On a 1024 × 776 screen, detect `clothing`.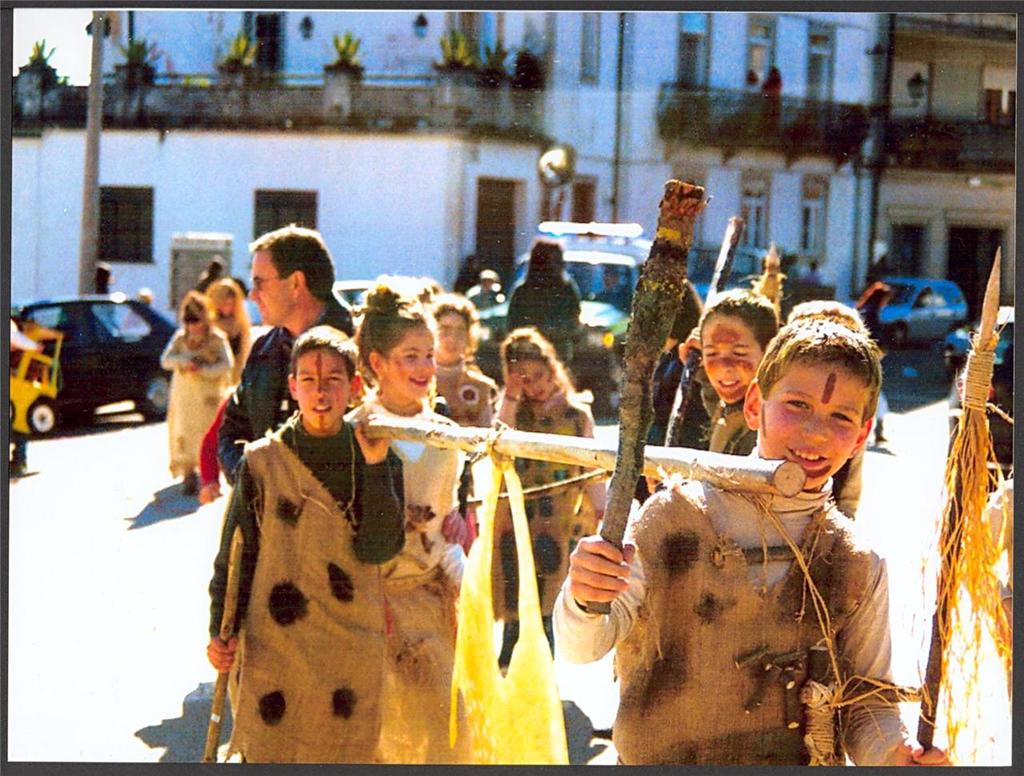
l=194, t=409, r=411, b=775.
